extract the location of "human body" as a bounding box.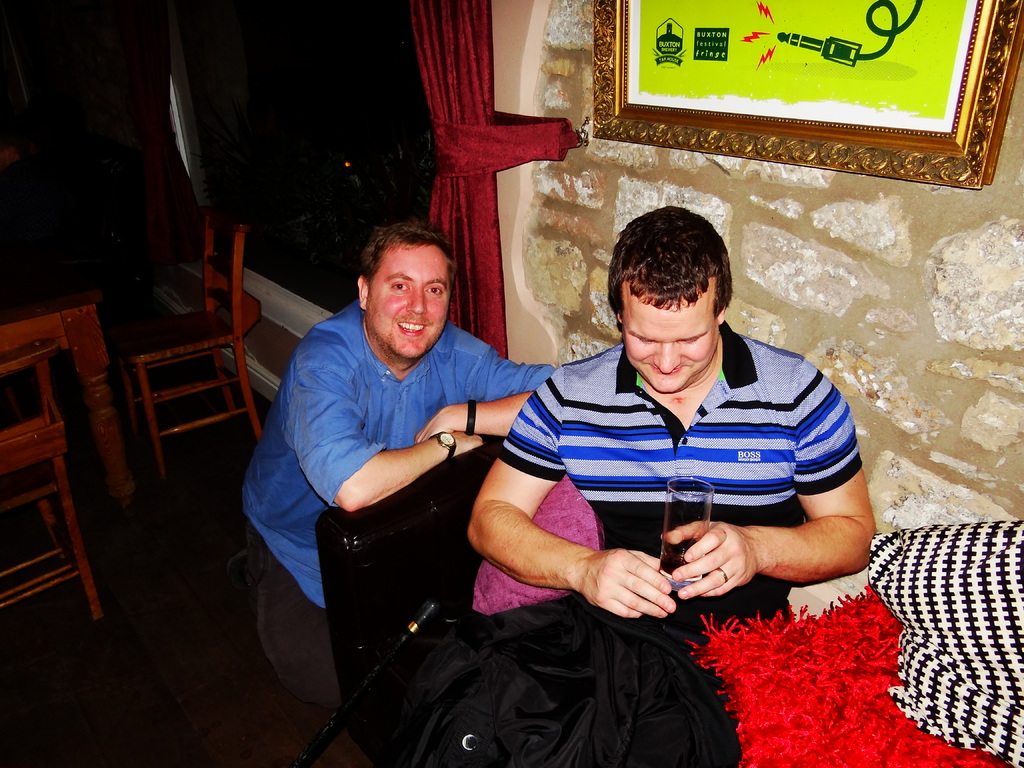
bbox=(467, 204, 876, 644).
